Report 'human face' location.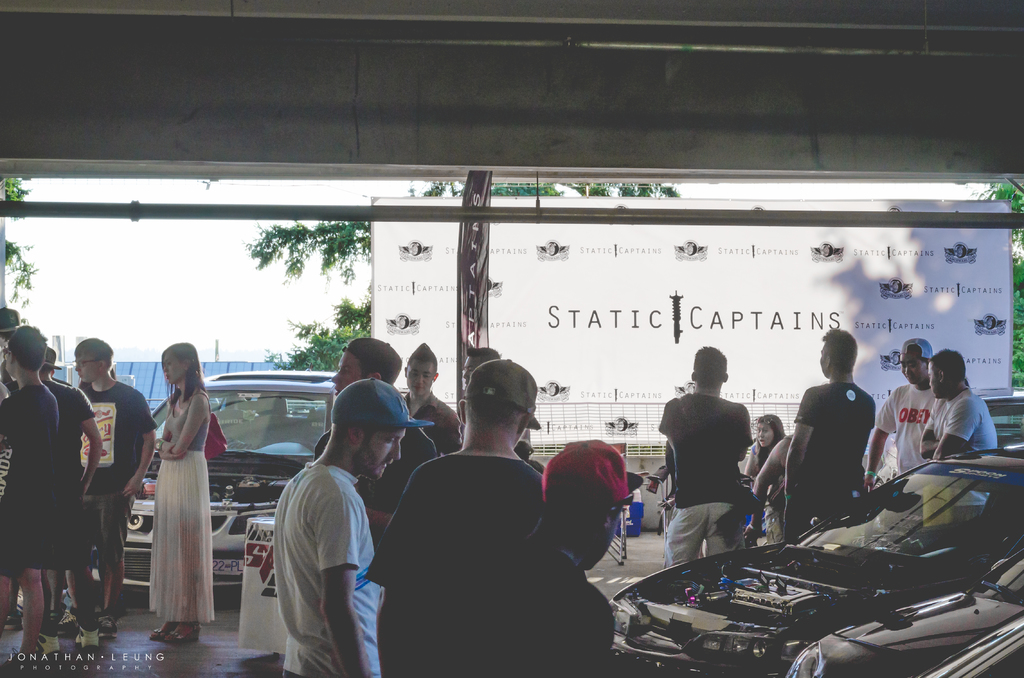
Report: [927, 362, 942, 396].
